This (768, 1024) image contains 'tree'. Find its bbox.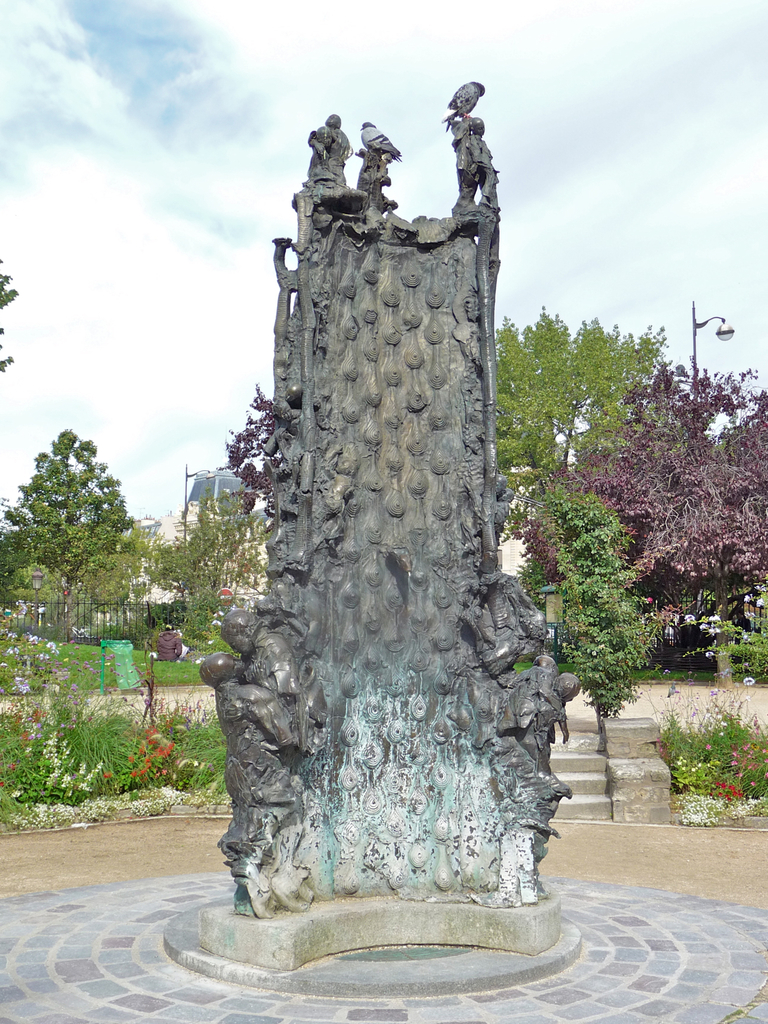
Rect(16, 394, 140, 644).
